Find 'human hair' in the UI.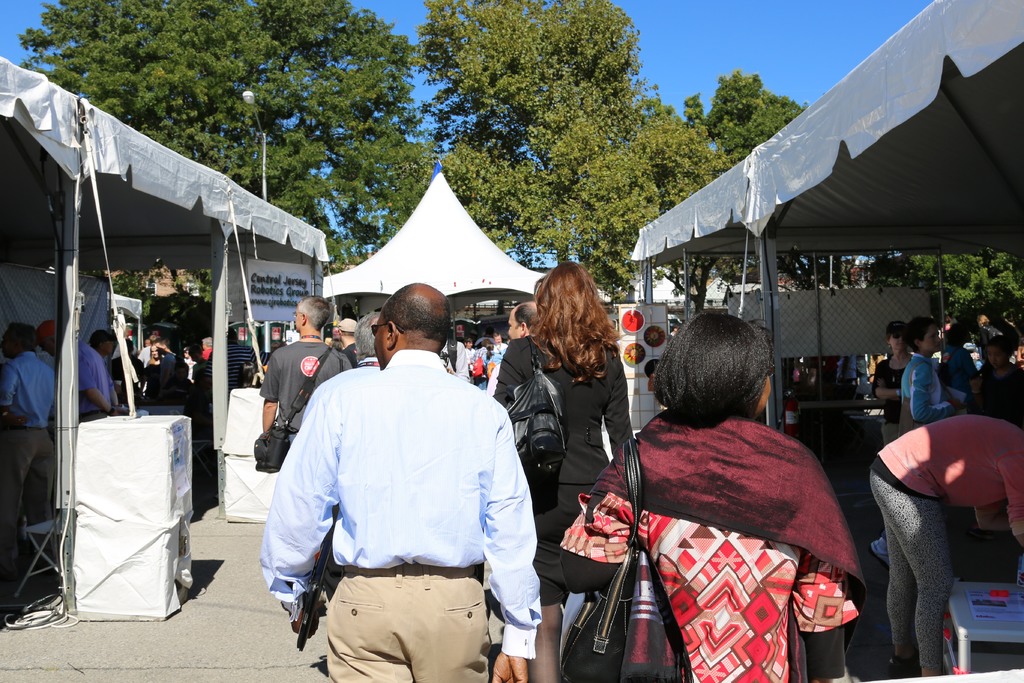
UI element at select_region(487, 342, 493, 360).
